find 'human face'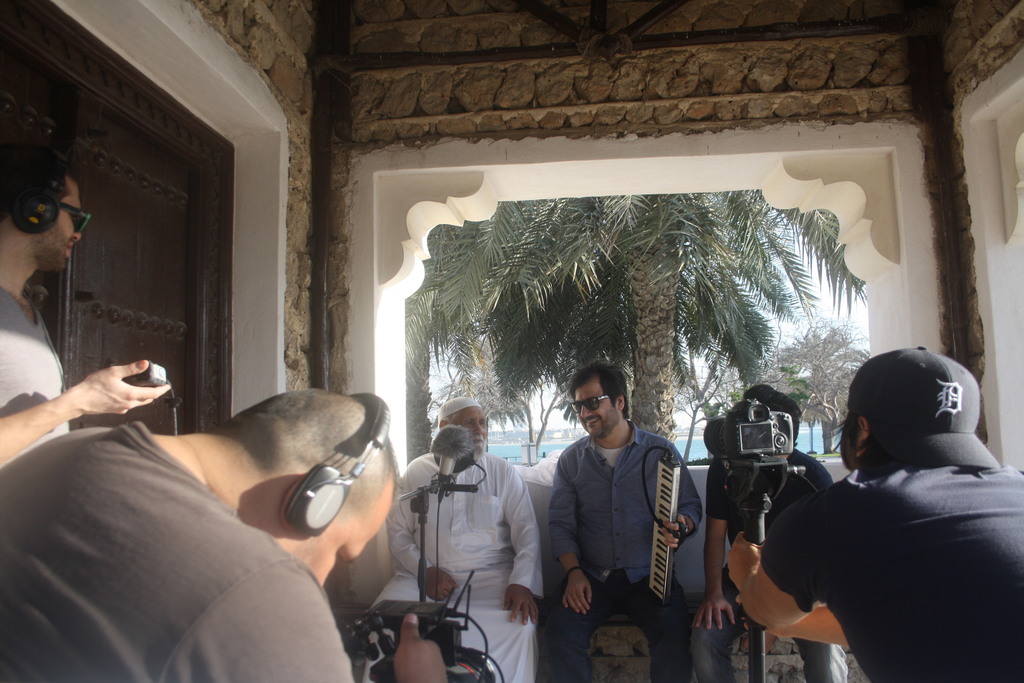
left=448, top=406, right=485, bottom=454
